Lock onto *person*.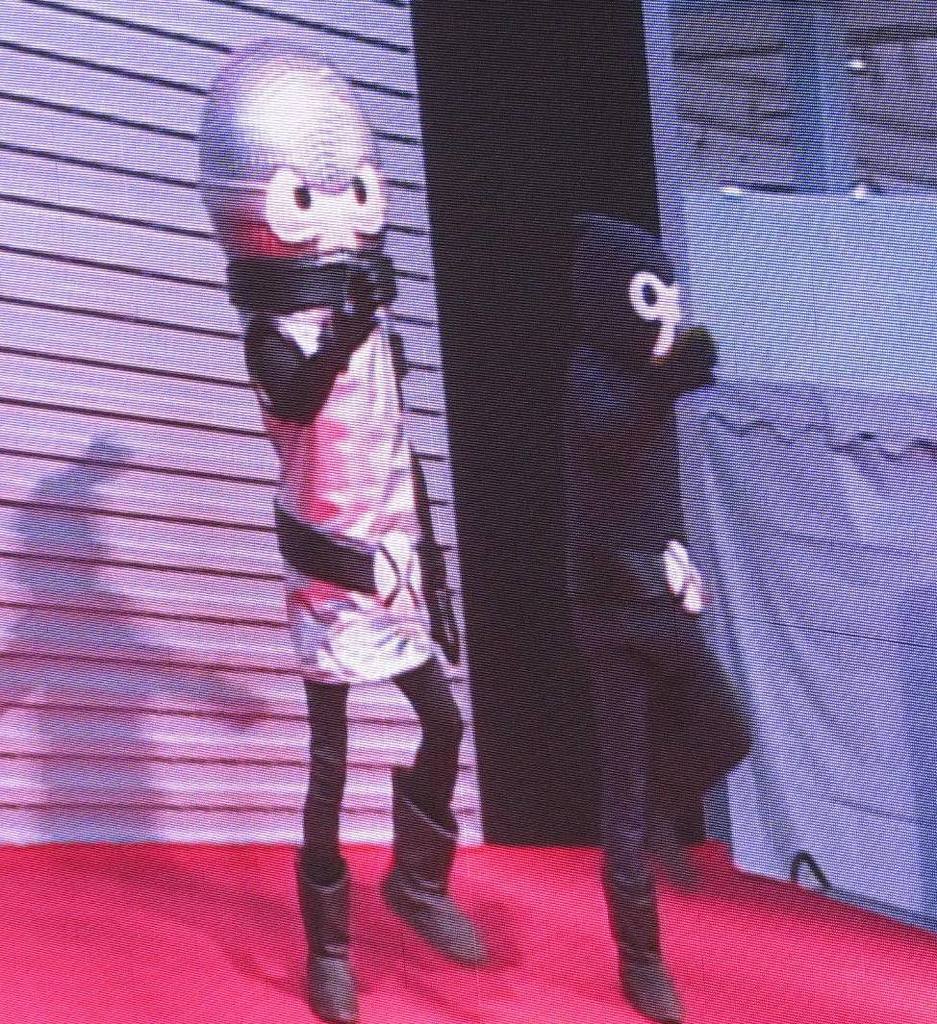
Locked: rect(194, 29, 505, 1023).
